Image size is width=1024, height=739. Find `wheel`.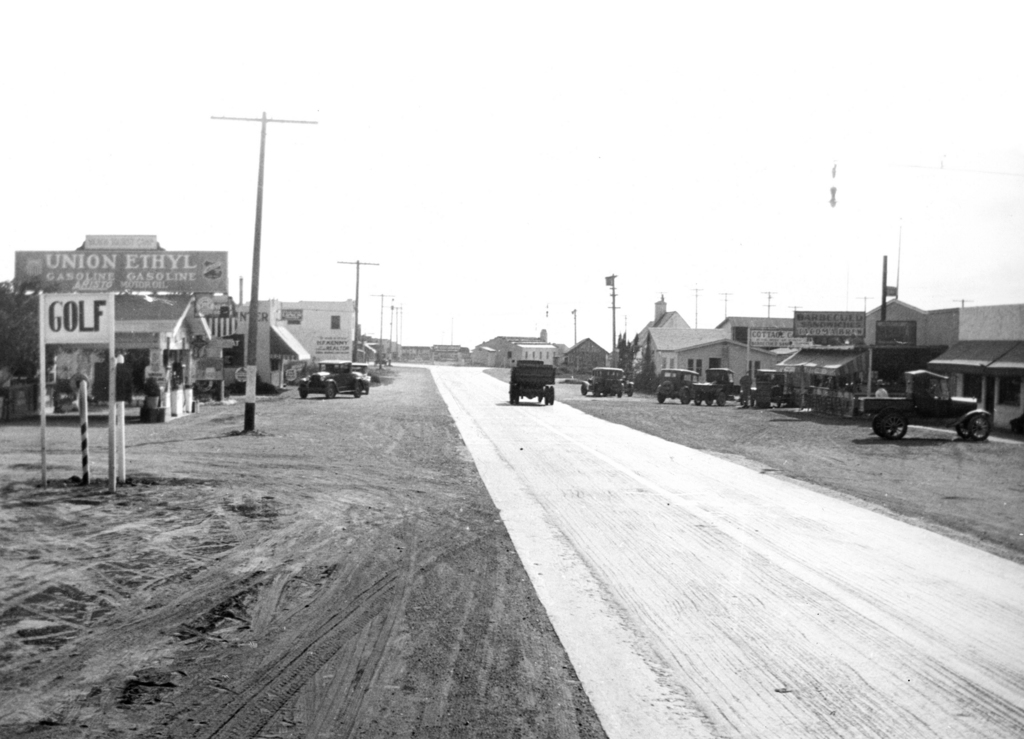
Rect(628, 386, 635, 397).
